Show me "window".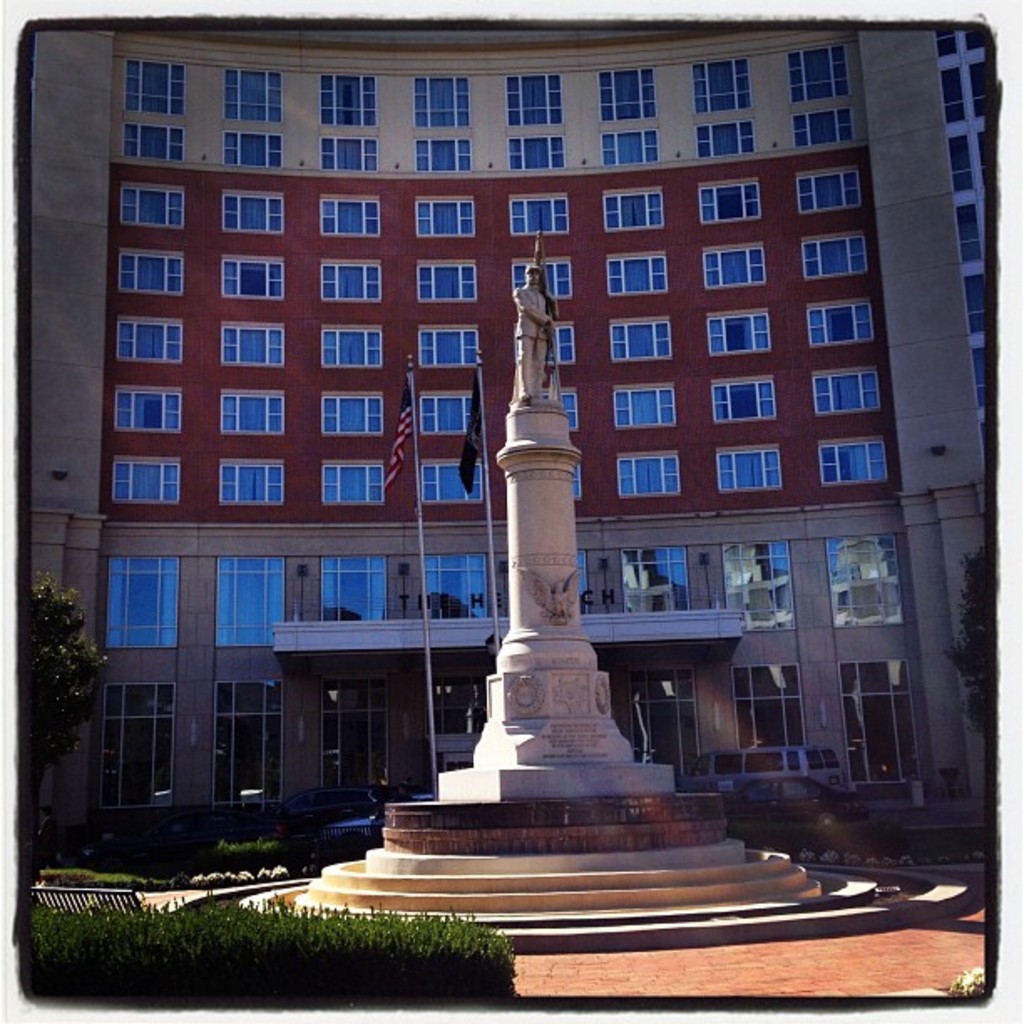
"window" is here: [x1=731, y1=664, x2=810, y2=751].
